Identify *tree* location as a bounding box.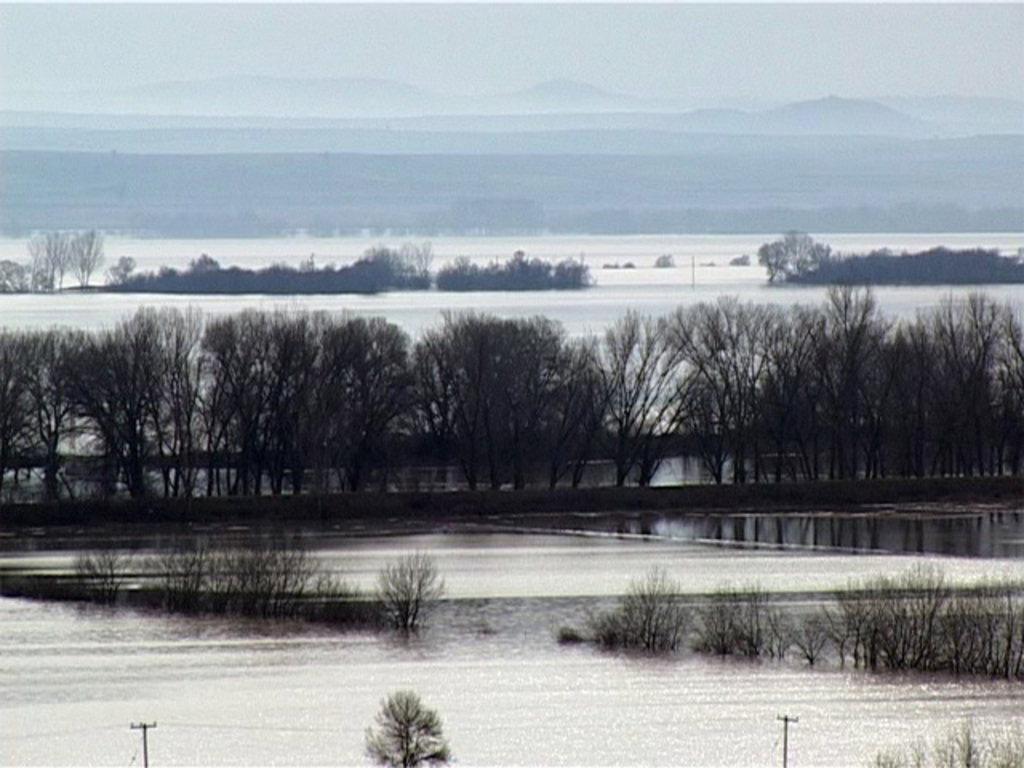
[x1=755, y1=235, x2=784, y2=283].
